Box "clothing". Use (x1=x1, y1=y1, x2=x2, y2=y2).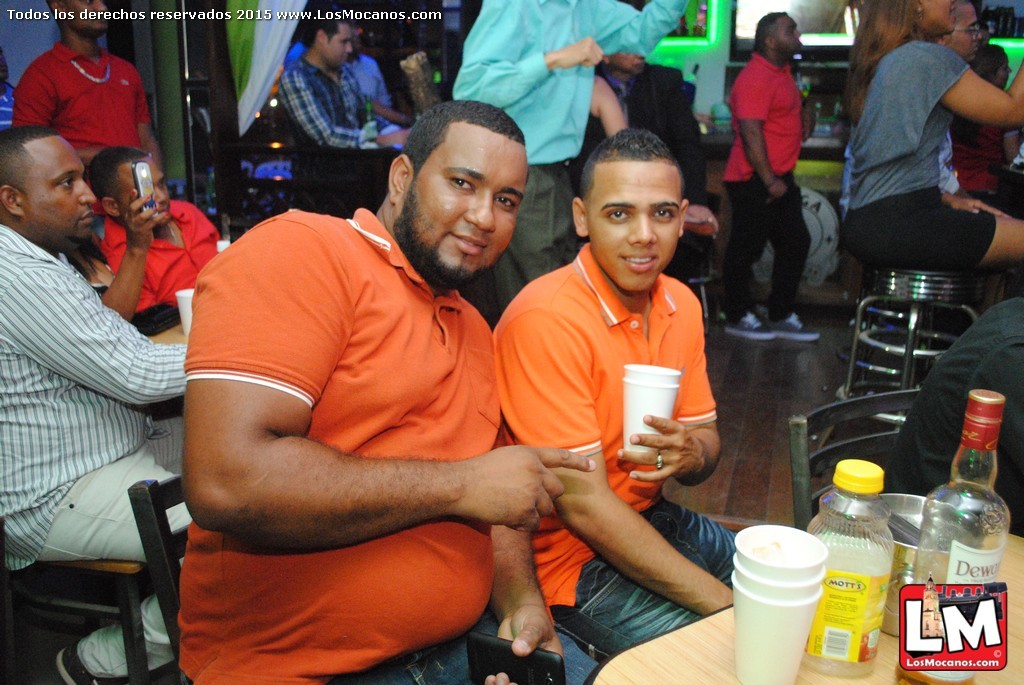
(x1=296, y1=46, x2=391, y2=121).
